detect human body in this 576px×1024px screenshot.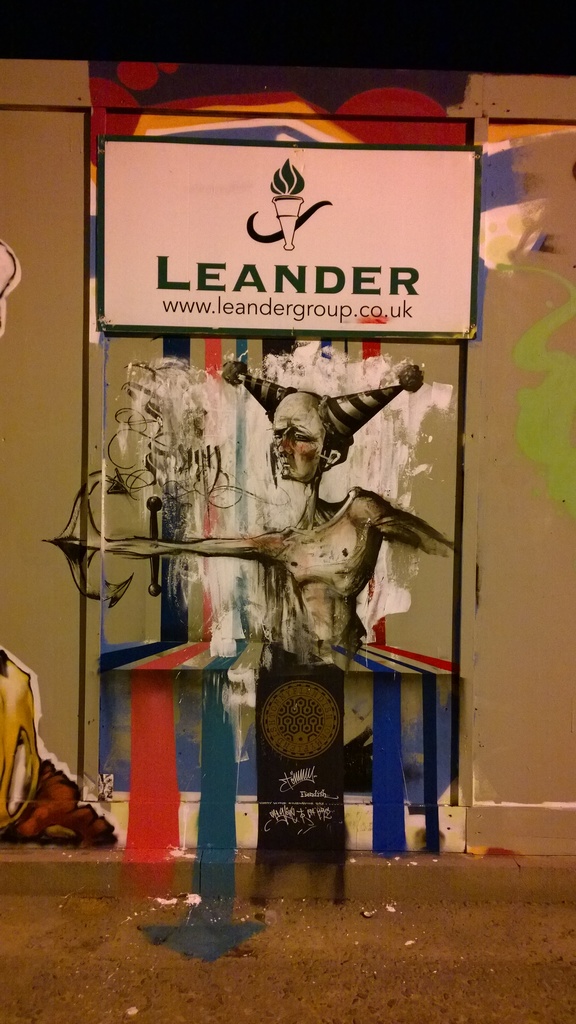
Detection: [104,391,387,657].
